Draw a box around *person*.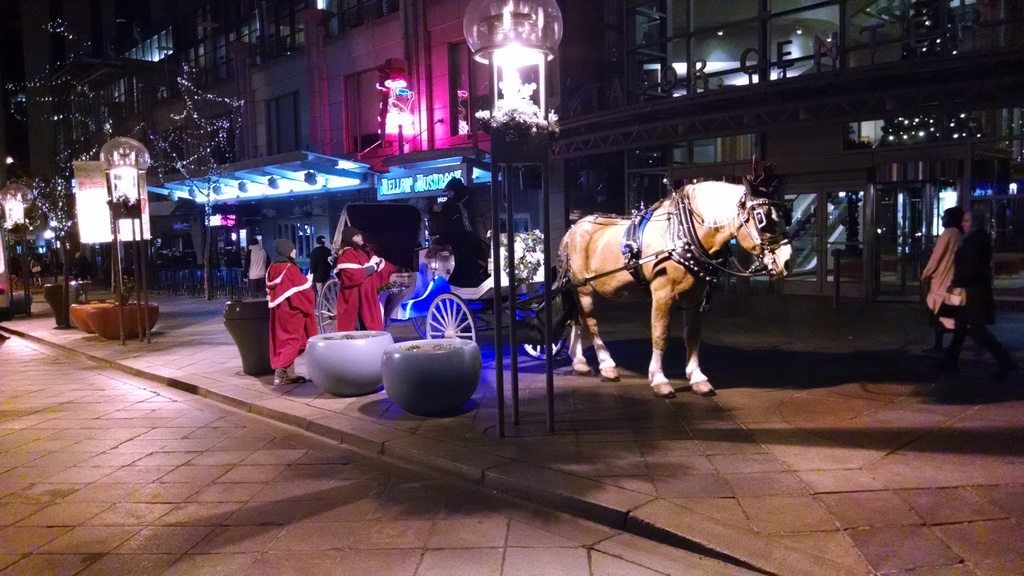
BBox(266, 236, 320, 392).
